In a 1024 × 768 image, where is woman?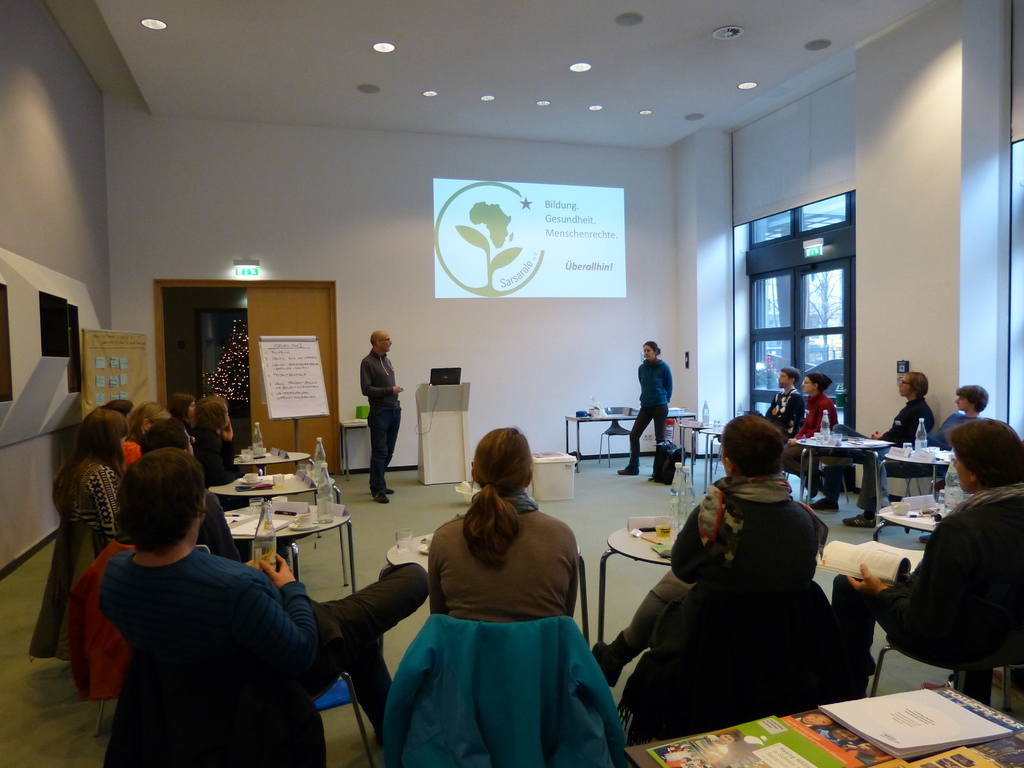
<region>164, 392, 196, 431</region>.
